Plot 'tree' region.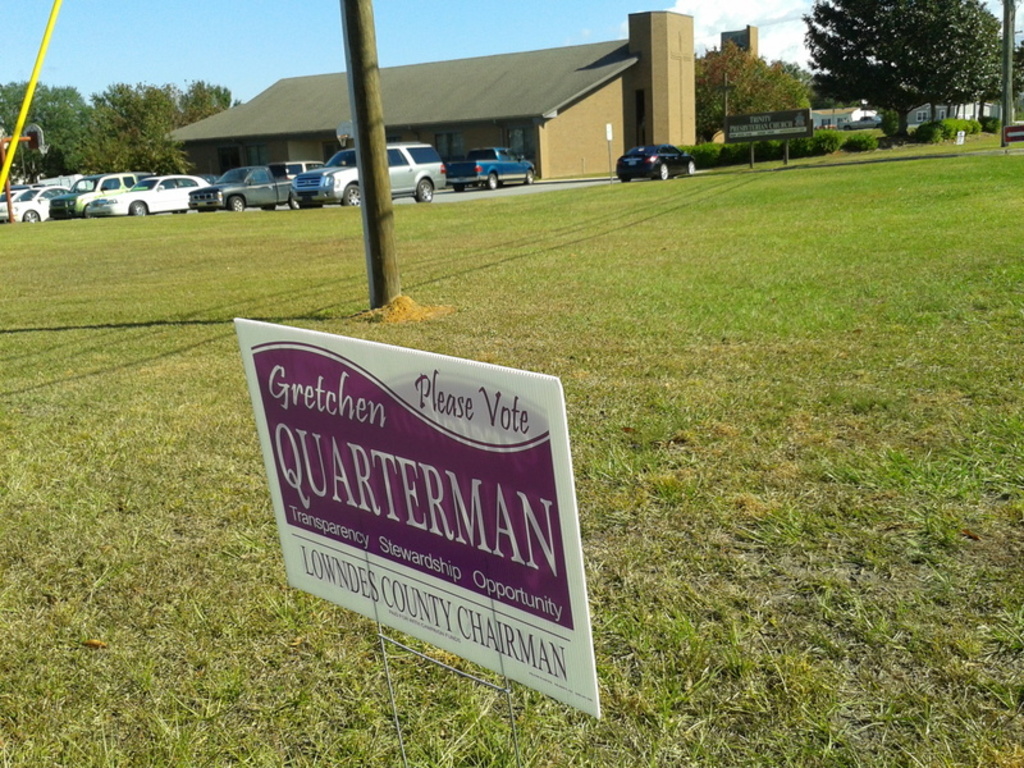
Plotted at 47/122/72/166.
